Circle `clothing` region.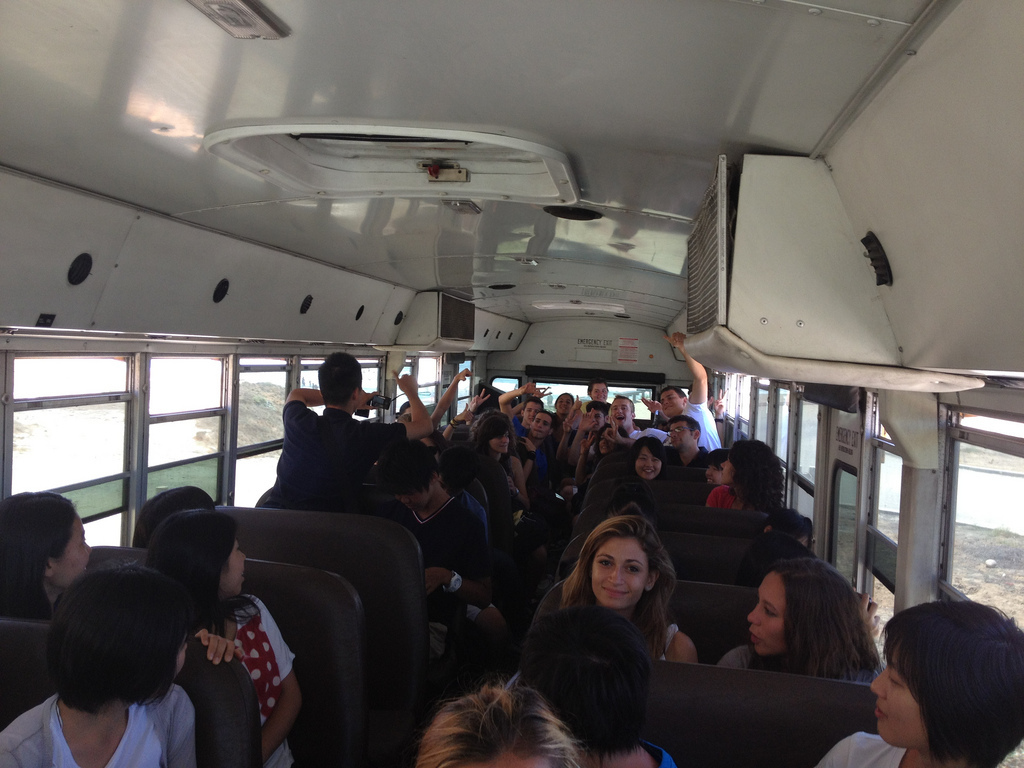
Region: <box>708,486,746,515</box>.
